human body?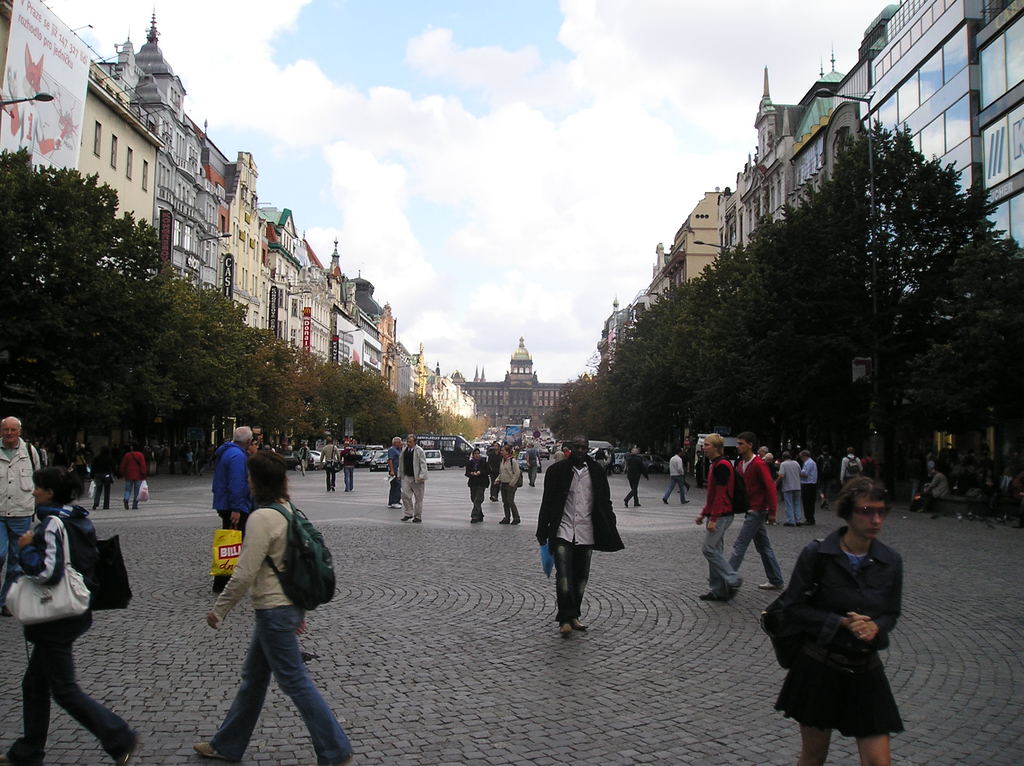
338/445/358/493
